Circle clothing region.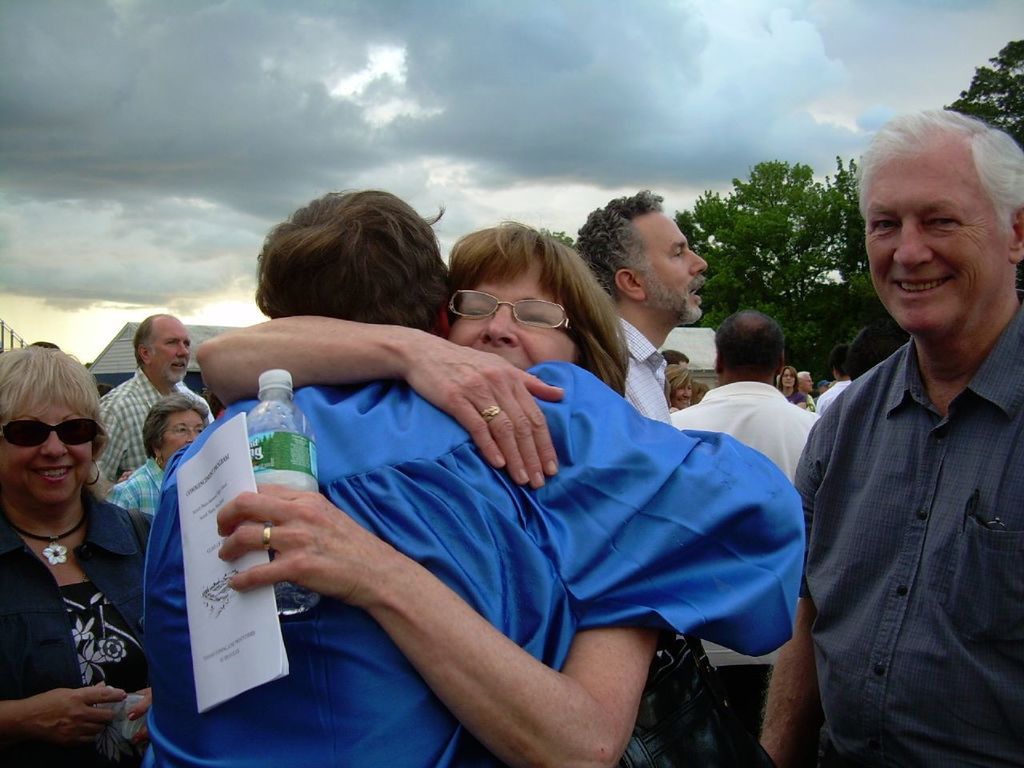
Region: Rect(87, 369, 215, 490).
